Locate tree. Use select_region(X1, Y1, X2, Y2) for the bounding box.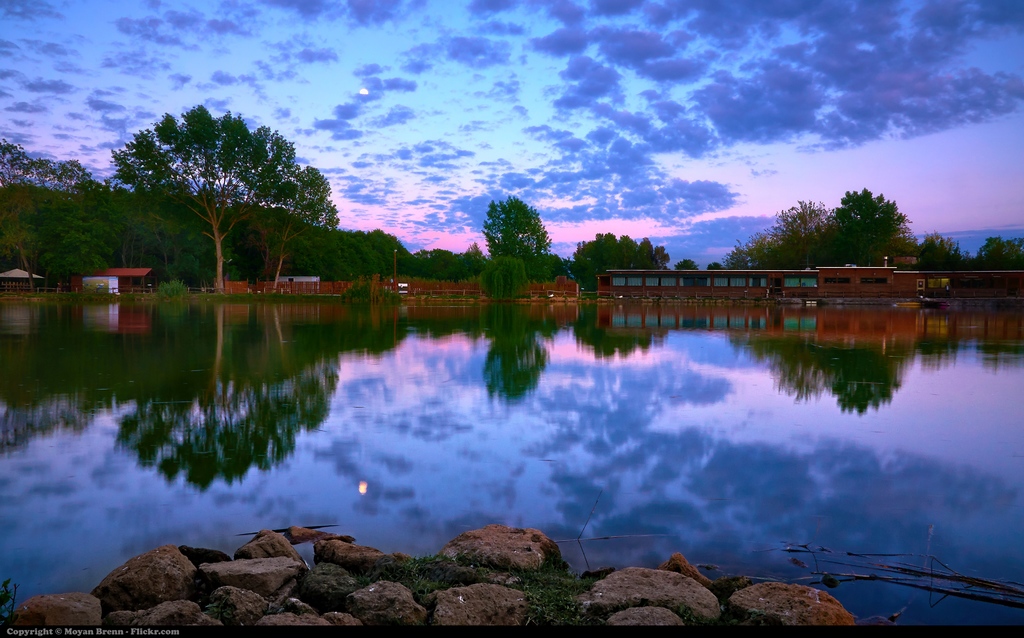
select_region(658, 243, 669, 266).
